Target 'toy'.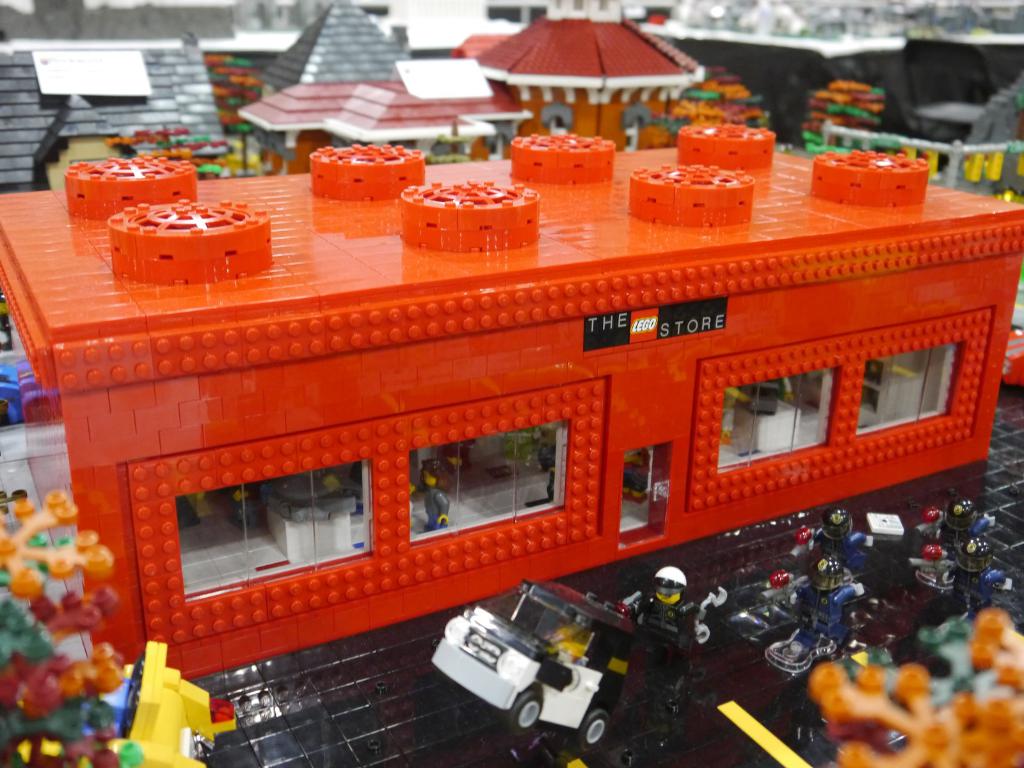
Target region: 639 72 771 155.
